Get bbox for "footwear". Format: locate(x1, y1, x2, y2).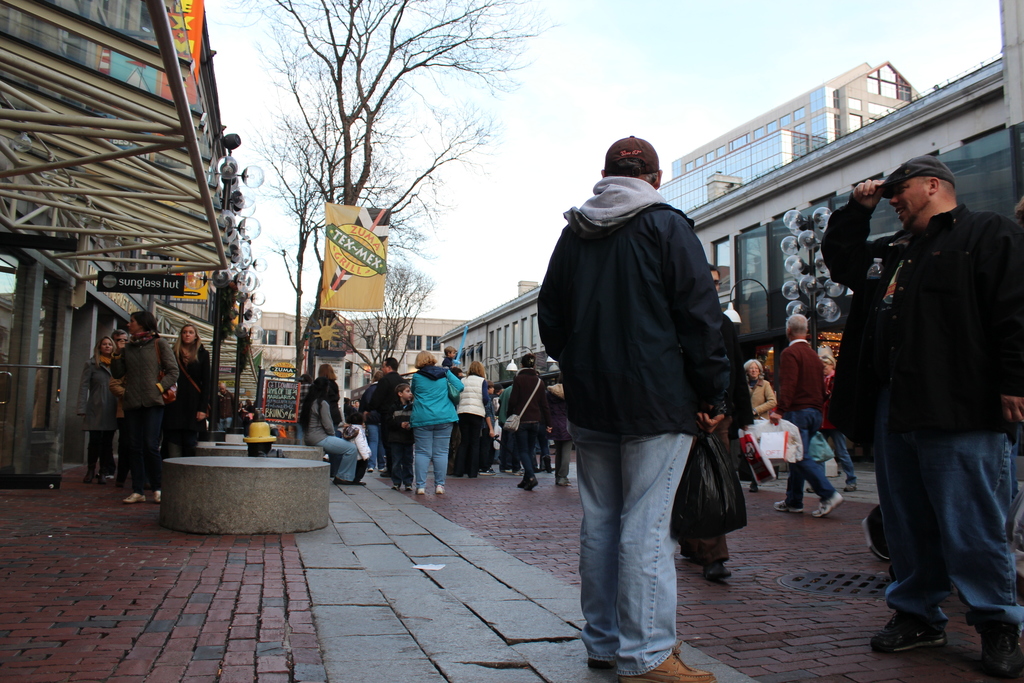
locate(431, 475, 442, 491).
